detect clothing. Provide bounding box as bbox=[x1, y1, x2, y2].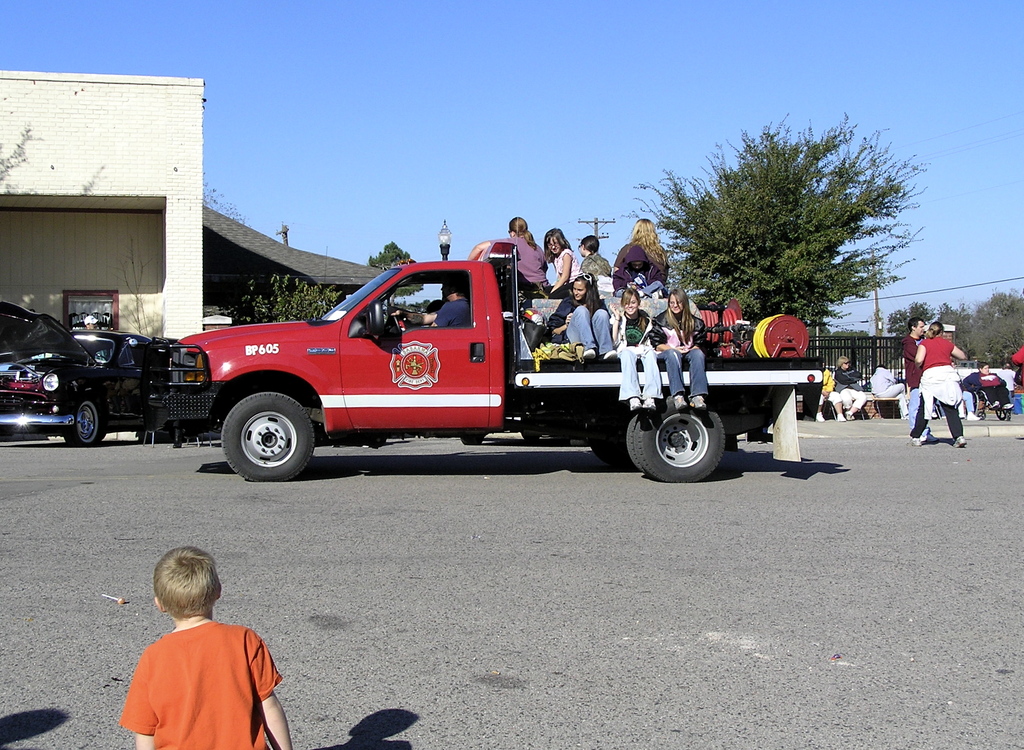
bbox=[646, 306, 703, 387].
